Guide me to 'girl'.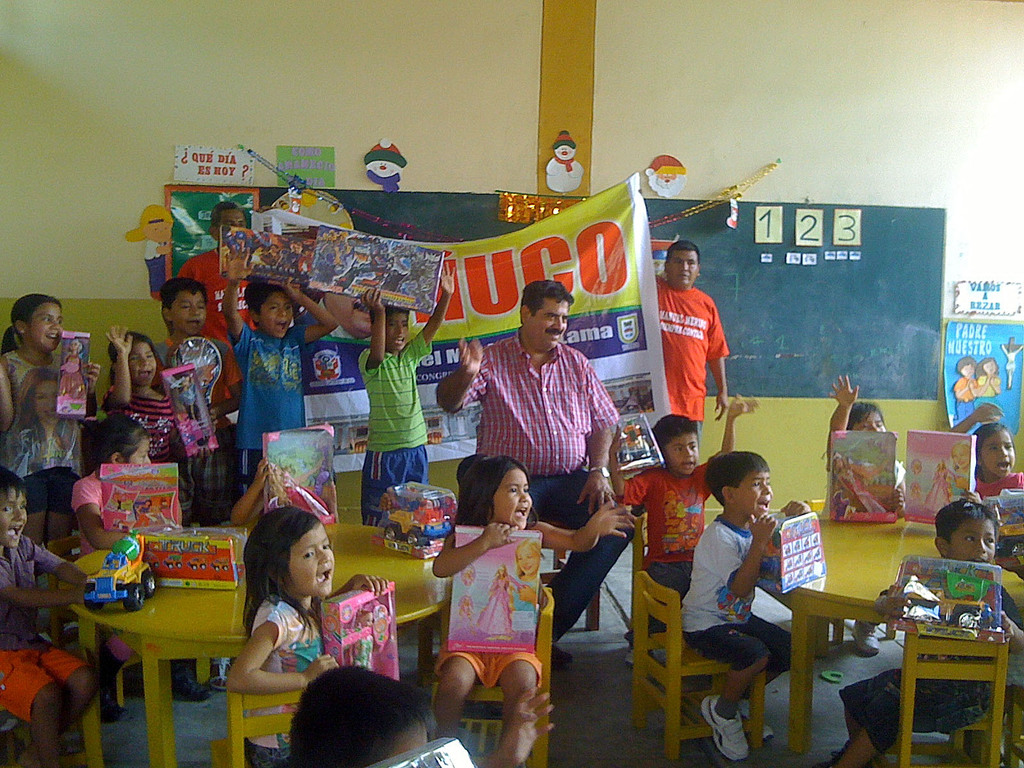
Guidance: <box>814,374,909,659</box>.
